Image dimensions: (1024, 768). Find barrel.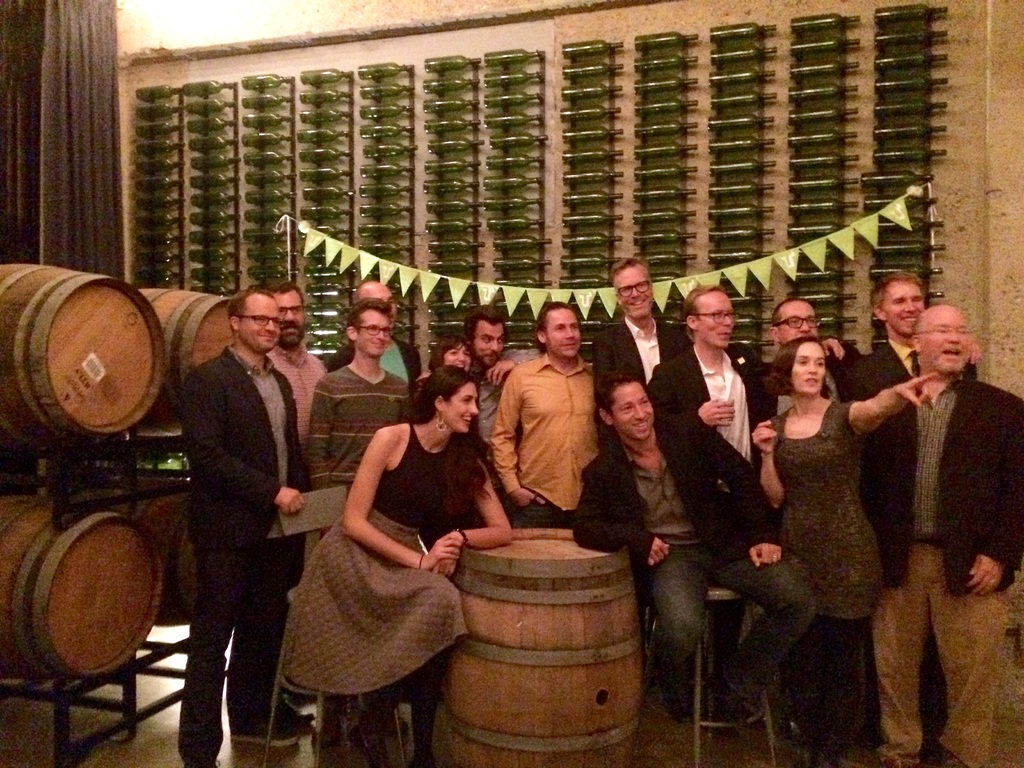
x1=136 y1=283 x2=241 y2=423.
